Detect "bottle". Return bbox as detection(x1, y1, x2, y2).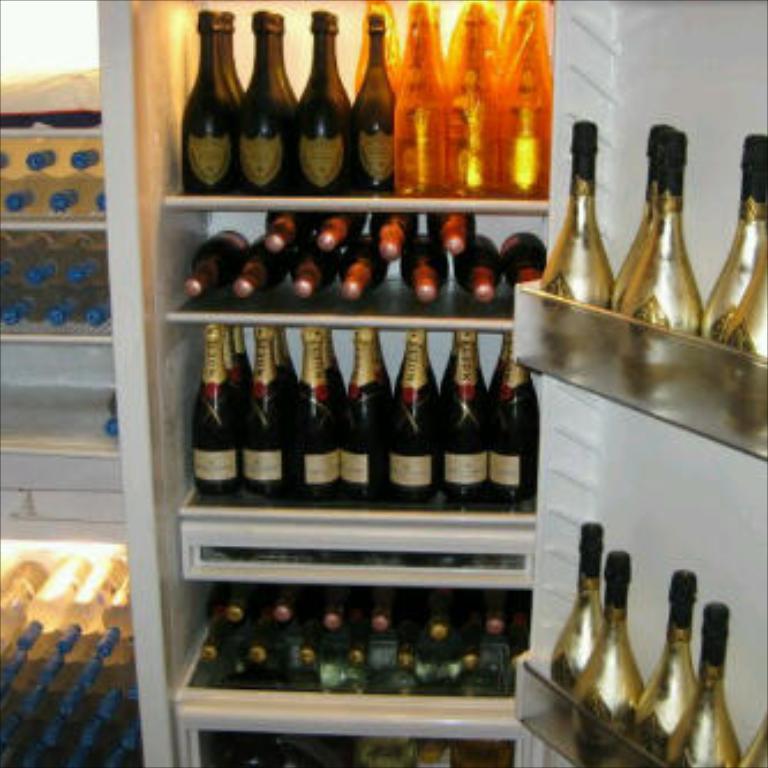
detection(274, 323, 337, 498).
